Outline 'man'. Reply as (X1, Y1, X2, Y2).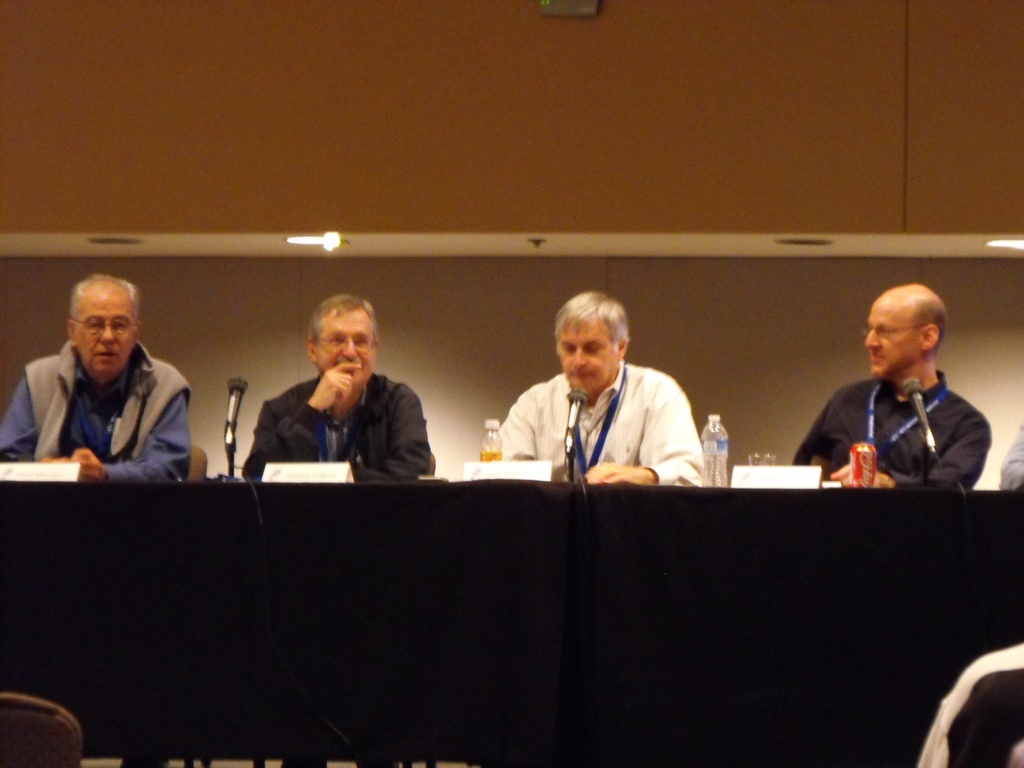
(490, 292, 706, 484).
